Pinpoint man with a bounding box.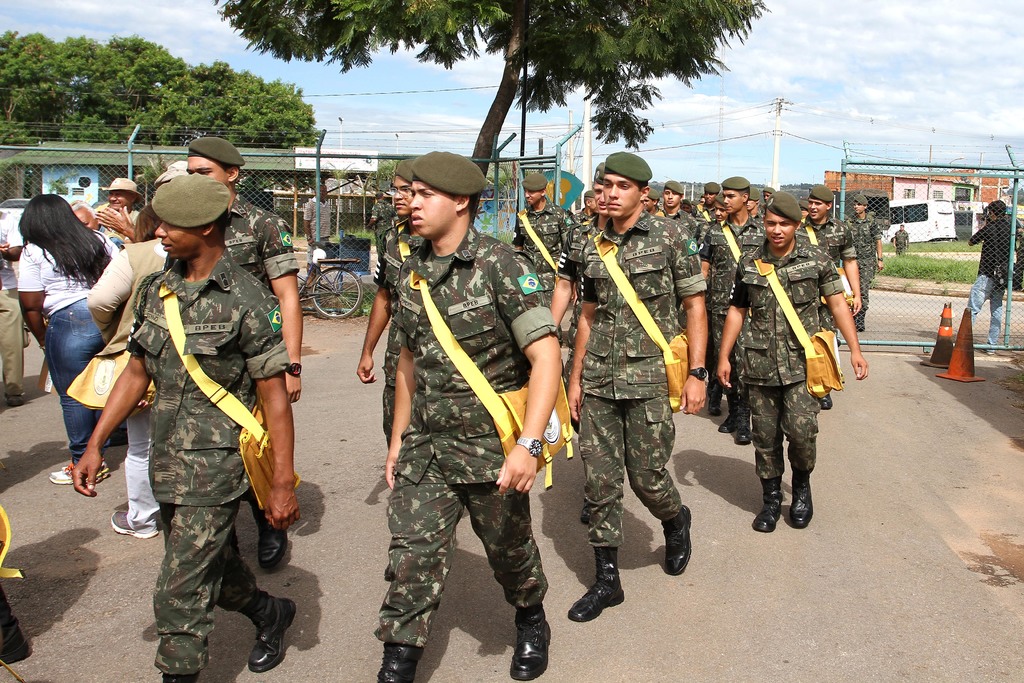
(642, 188, 663, 215).
